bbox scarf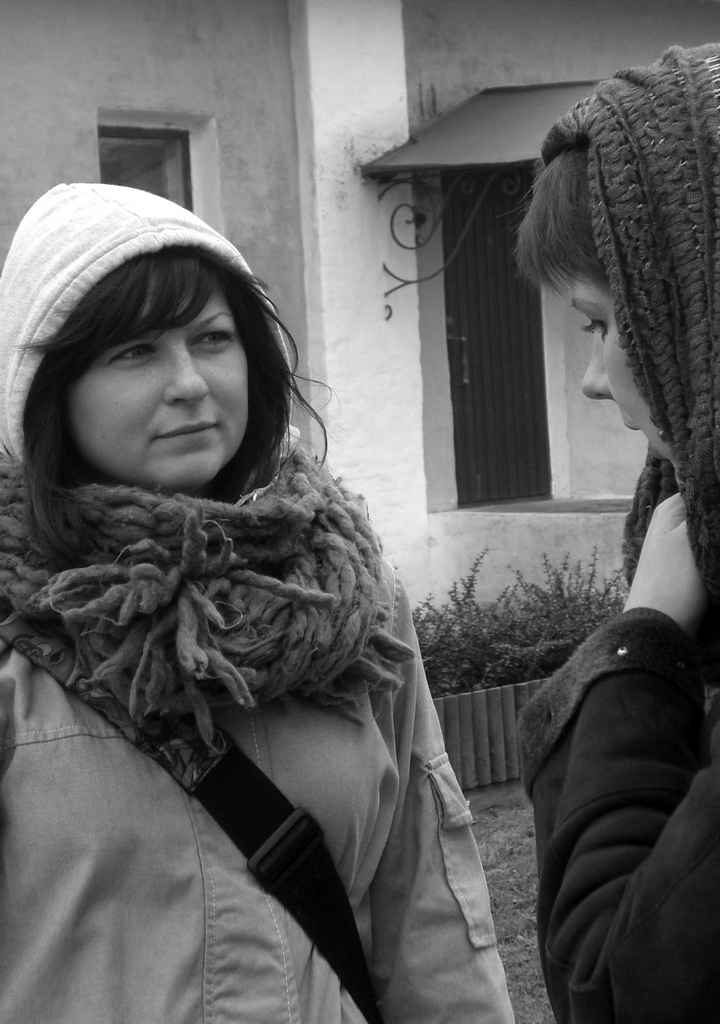
{"left": 0, "top": 446, "right": 423, "bottom": 783}
